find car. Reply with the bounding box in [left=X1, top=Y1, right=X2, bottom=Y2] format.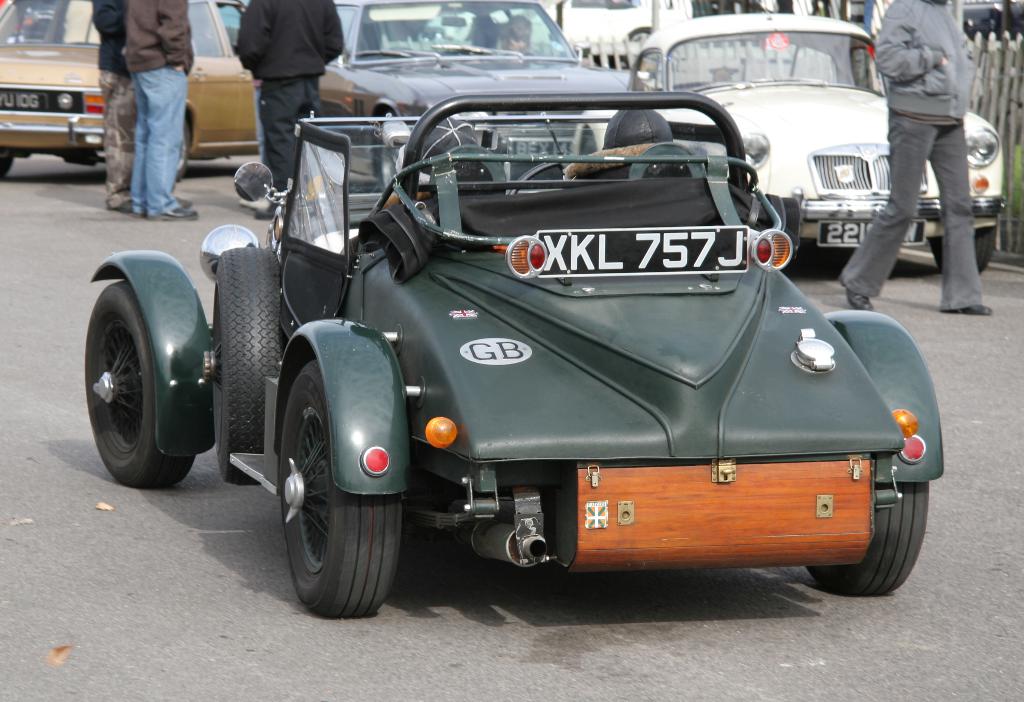
[left=0, top=0, right=350, bottom=181].
